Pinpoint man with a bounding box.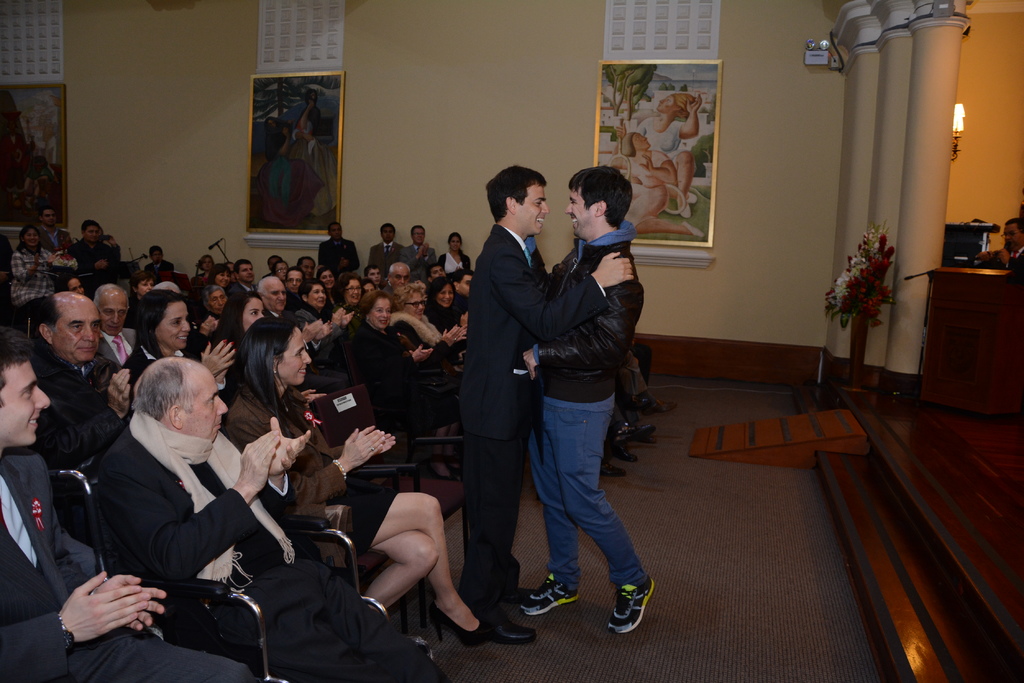
255:273:339:360.
